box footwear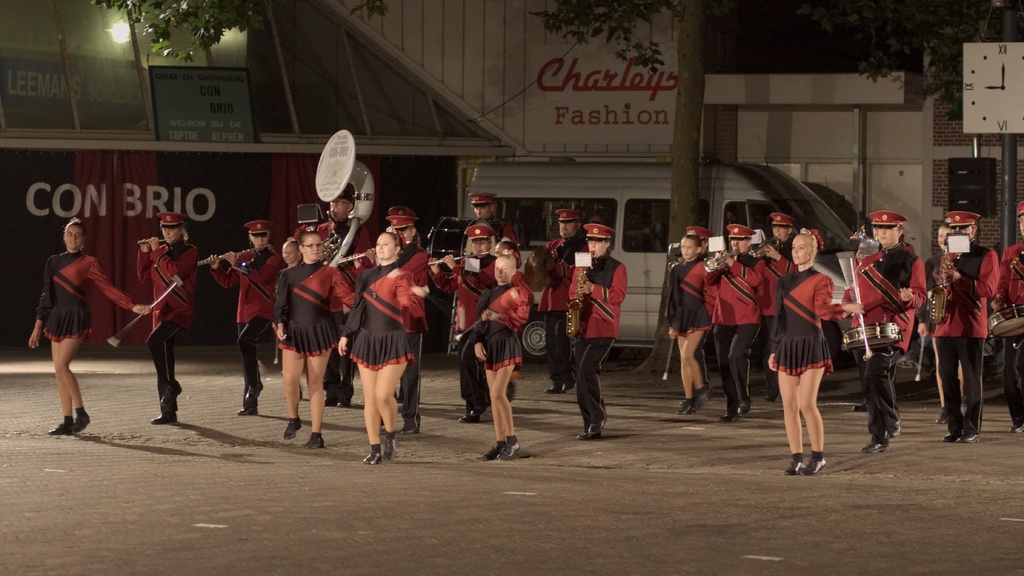
rect(483, 442, 501, 458)
